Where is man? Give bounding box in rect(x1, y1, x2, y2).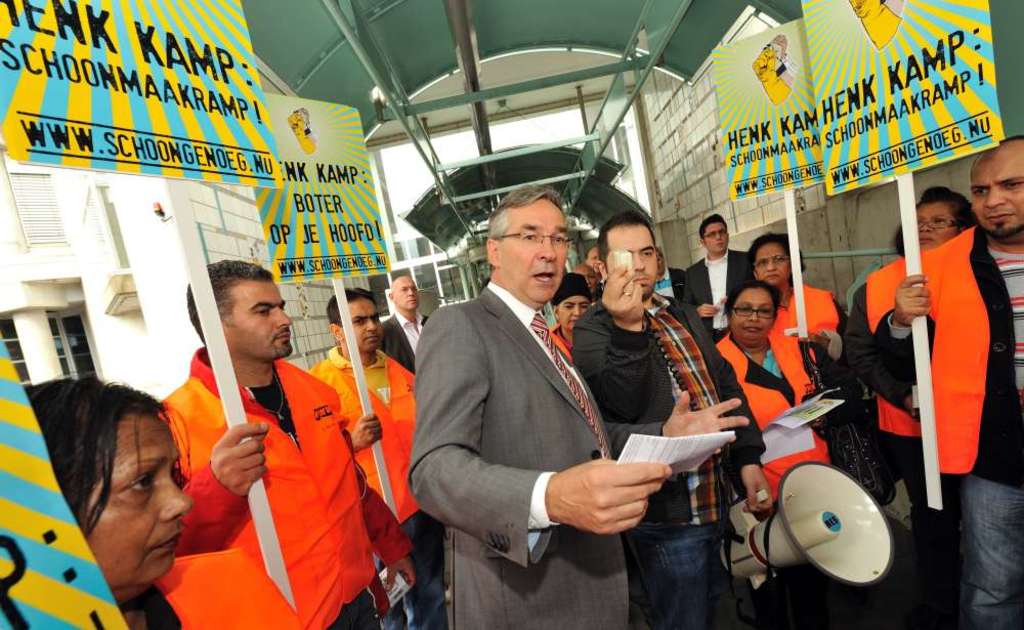
rect(863, 136, 1023, 629).
